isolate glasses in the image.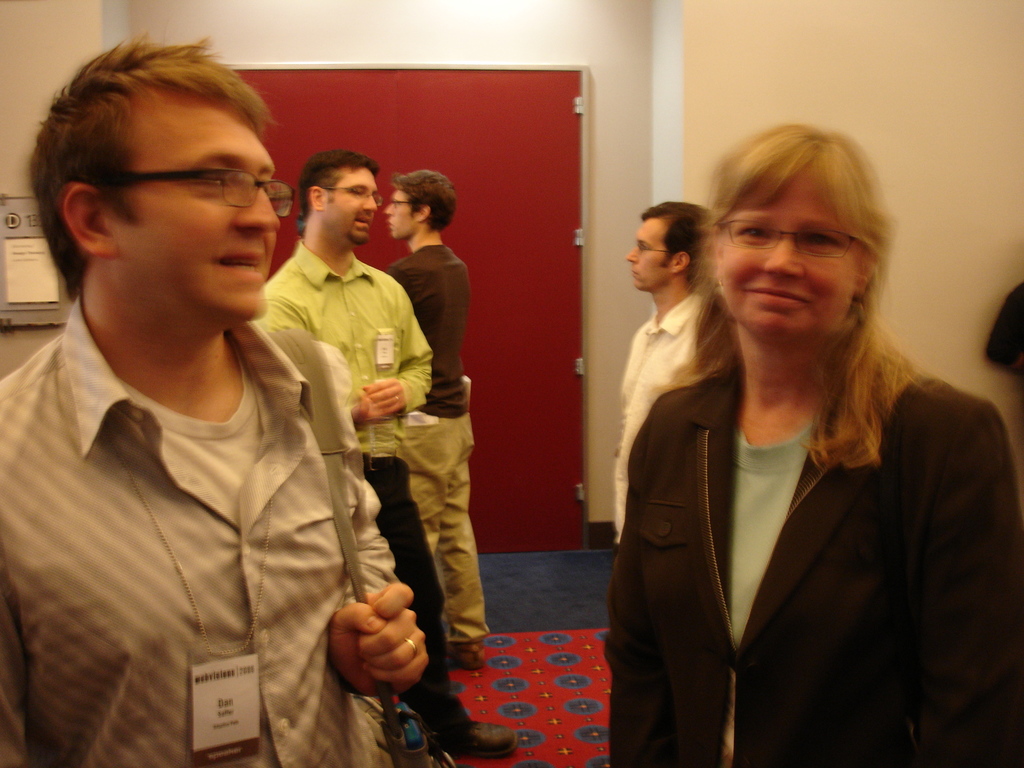
Isolated region: (636, 242, 677, 253).
